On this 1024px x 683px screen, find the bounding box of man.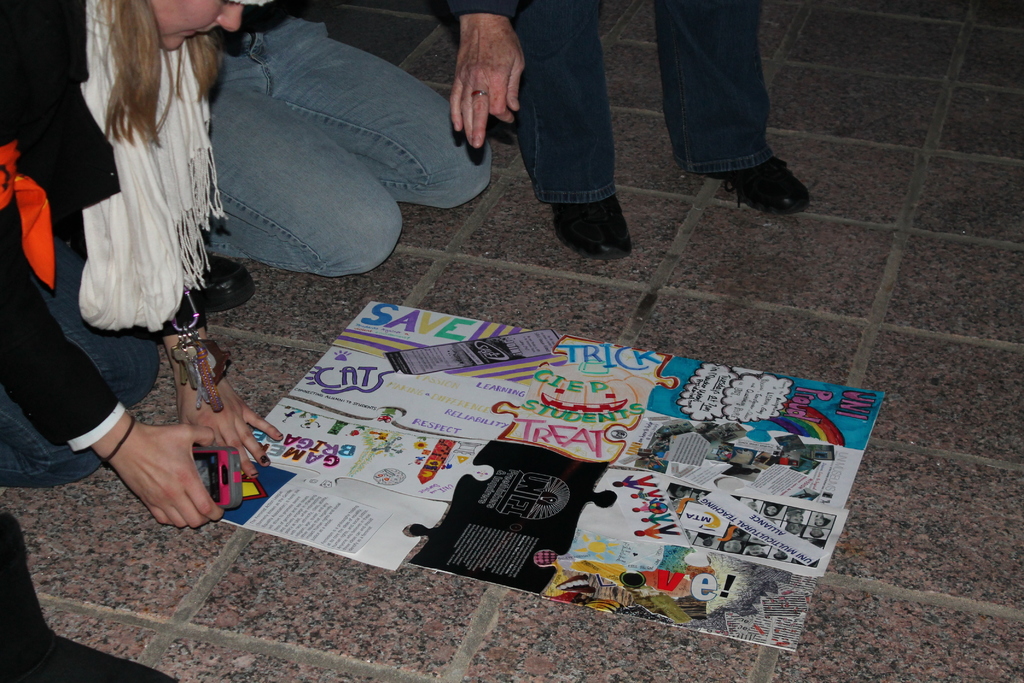
Bounding box: box(449, 0, 817, 263).
